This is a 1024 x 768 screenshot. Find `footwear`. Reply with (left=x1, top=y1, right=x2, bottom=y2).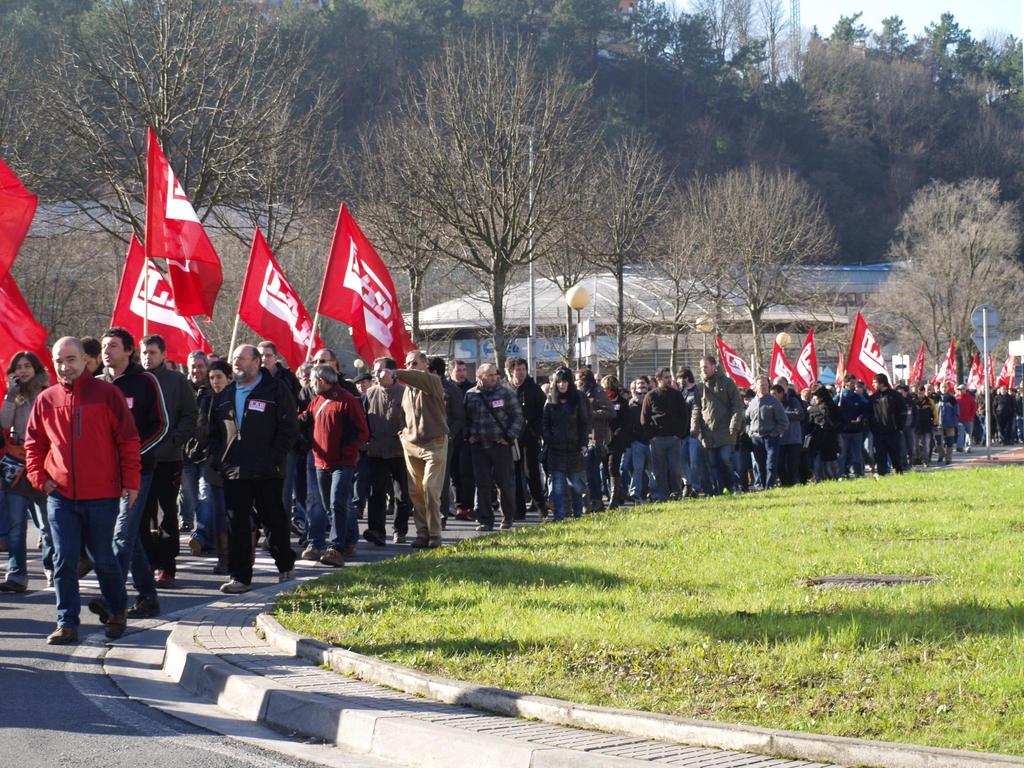
(left=127, top=590, right=160, bottom=617).
